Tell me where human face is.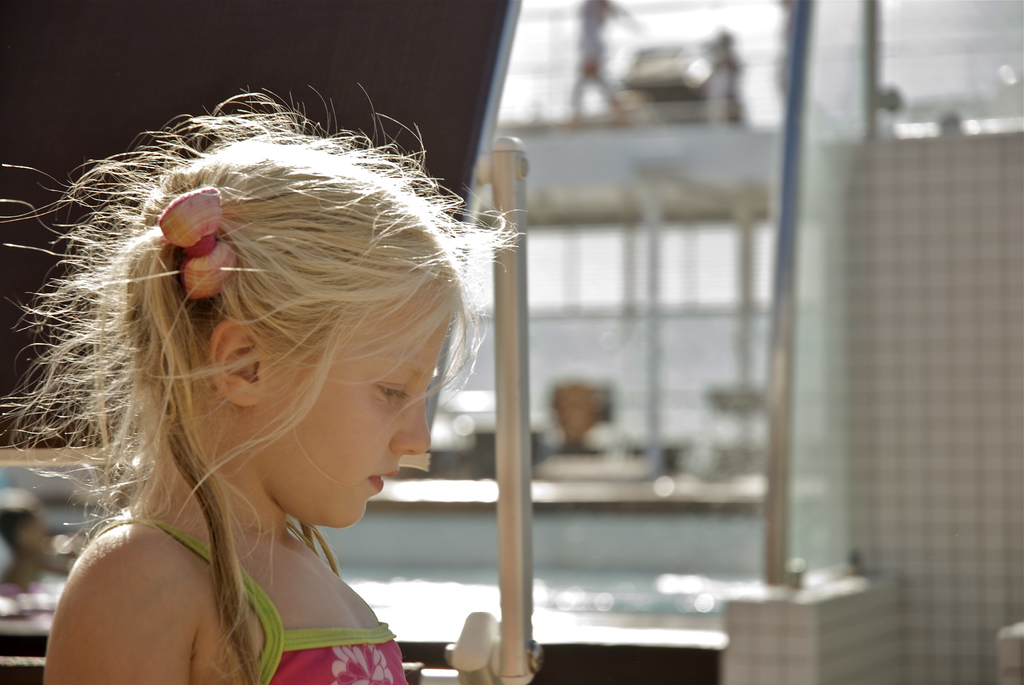
human face is at box=[254, 272, 456, 516].
